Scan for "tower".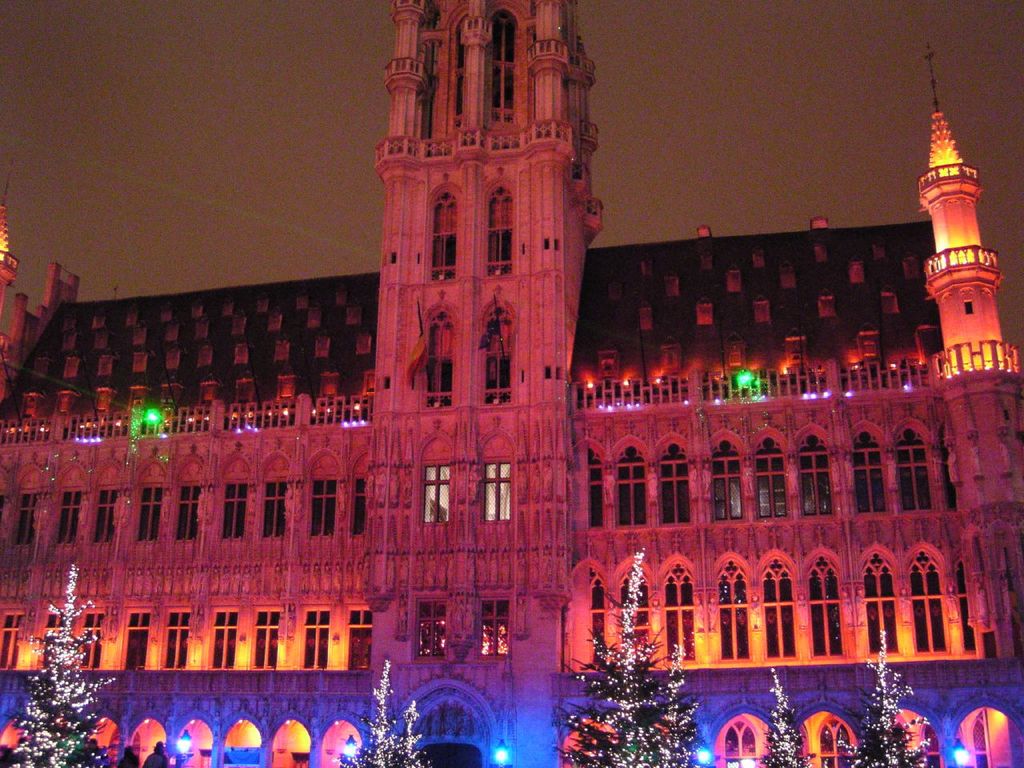
Scan result: box(370, 0, 583, 767).
